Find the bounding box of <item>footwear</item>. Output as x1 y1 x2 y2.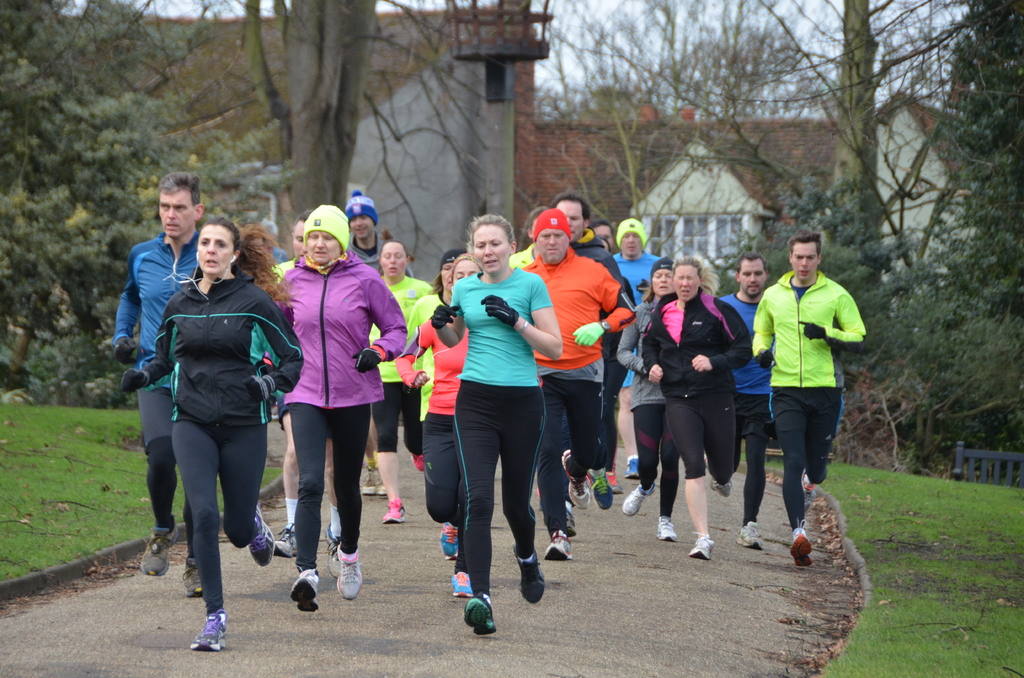
627 460 643 478.
